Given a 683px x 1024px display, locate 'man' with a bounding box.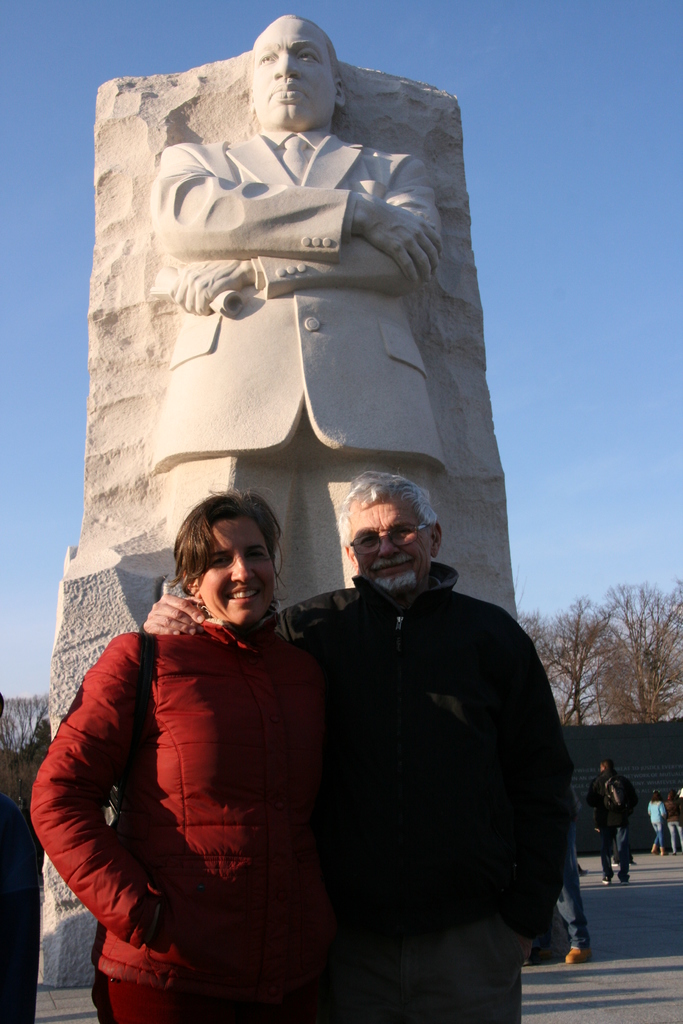
Located: Rect(141, 470, 576, 1023).
